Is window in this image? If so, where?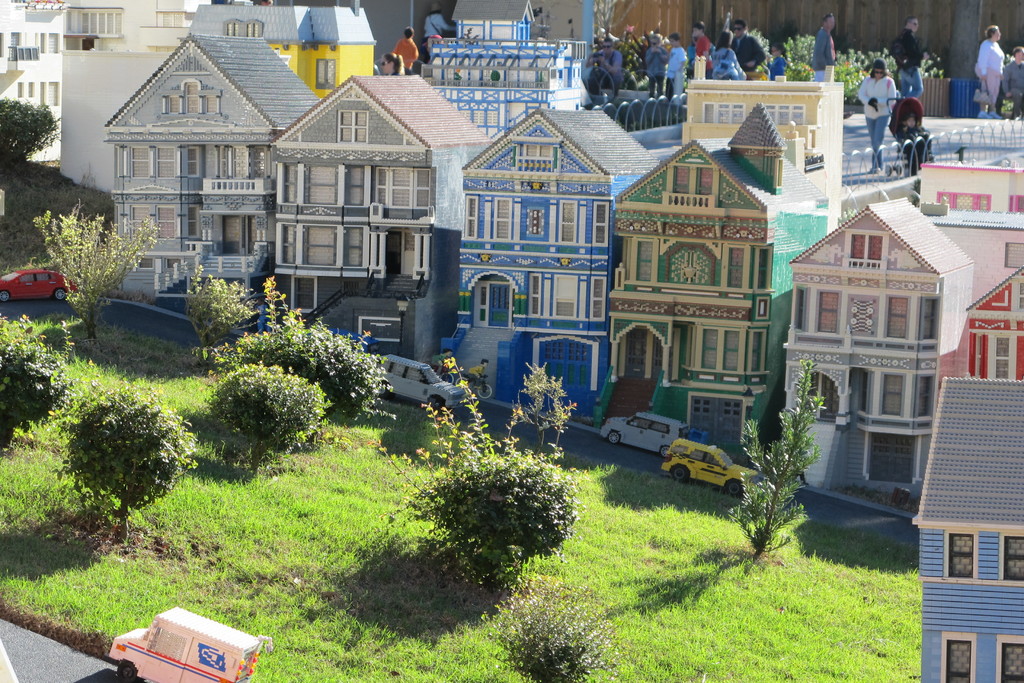
Yes, at bbox=(214, 147, 266, 177).
